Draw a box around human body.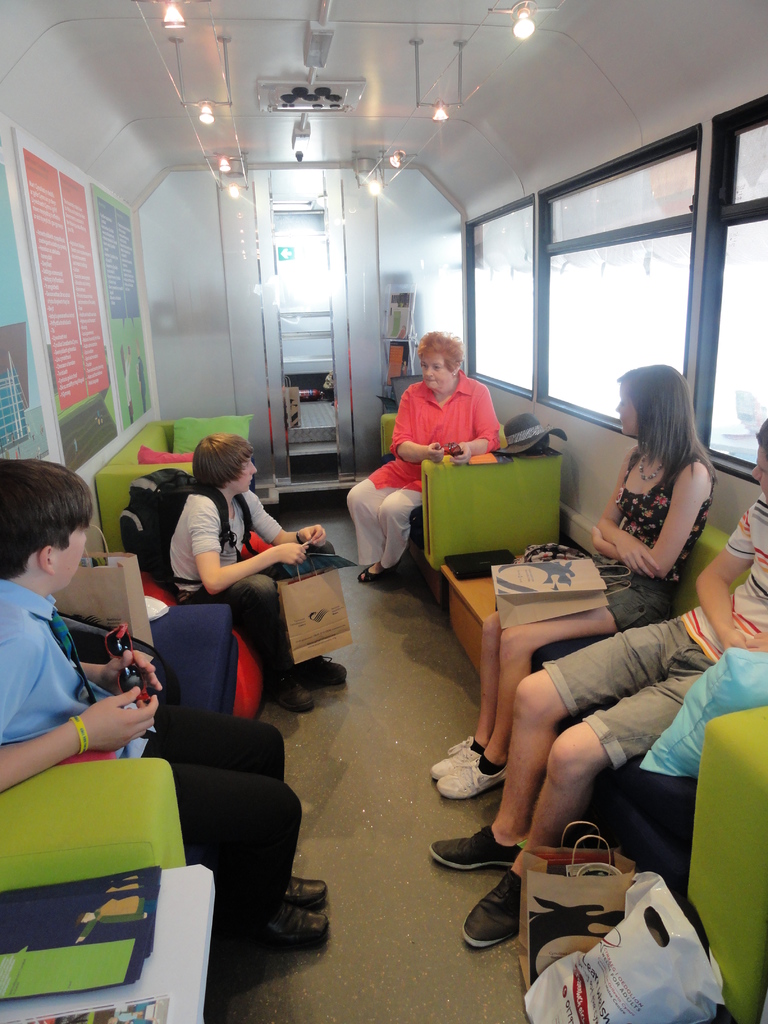
[x1=0, y1=456, x2=330, y2=955].
